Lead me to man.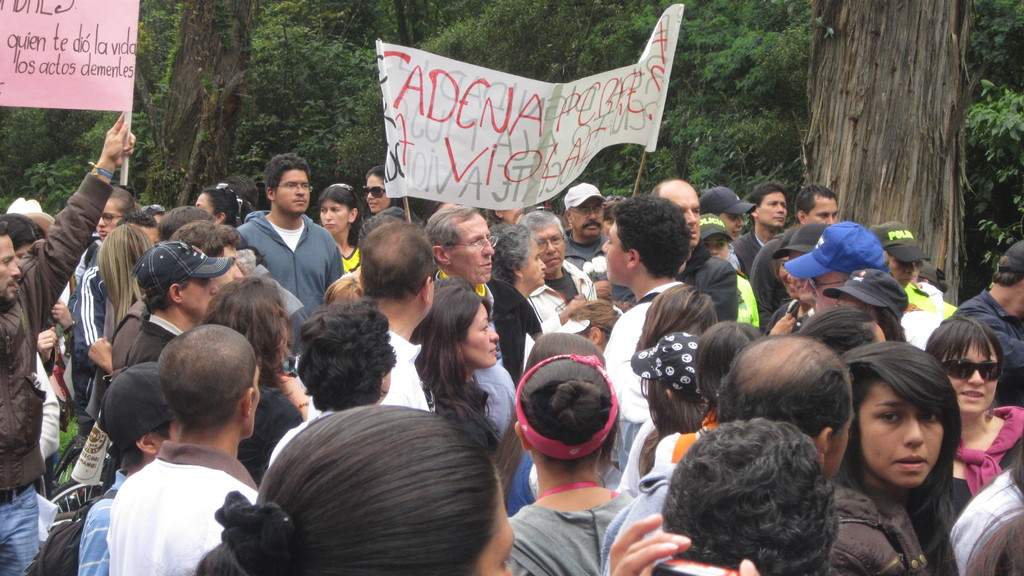
Lead to x1=79, y1=316, x2=296, y2=575.
